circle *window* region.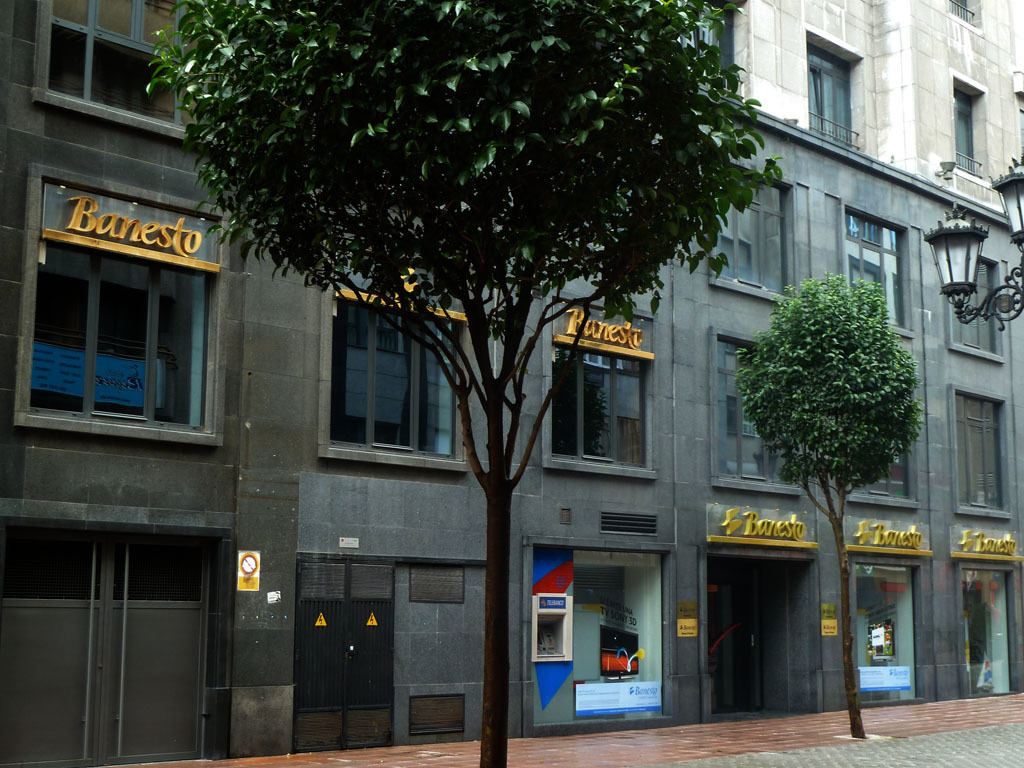
Region: [left=843, top=387, right=922, bottom=513].
